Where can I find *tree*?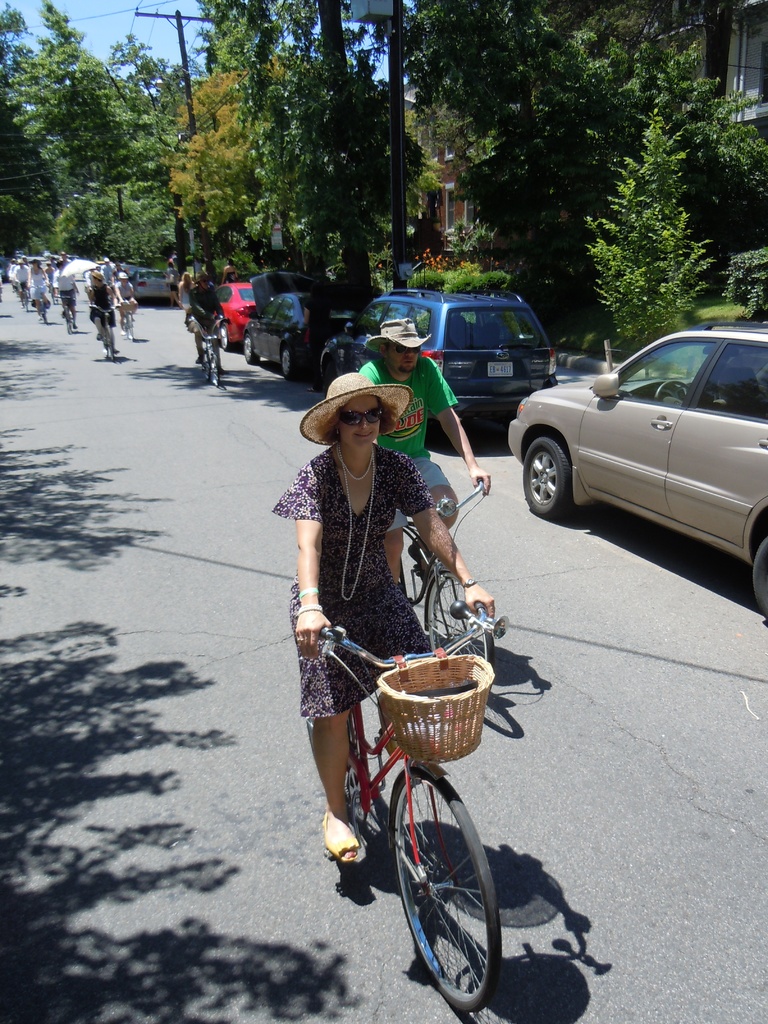
You can find it at left=93, top=34, right=205, bottom=166.
